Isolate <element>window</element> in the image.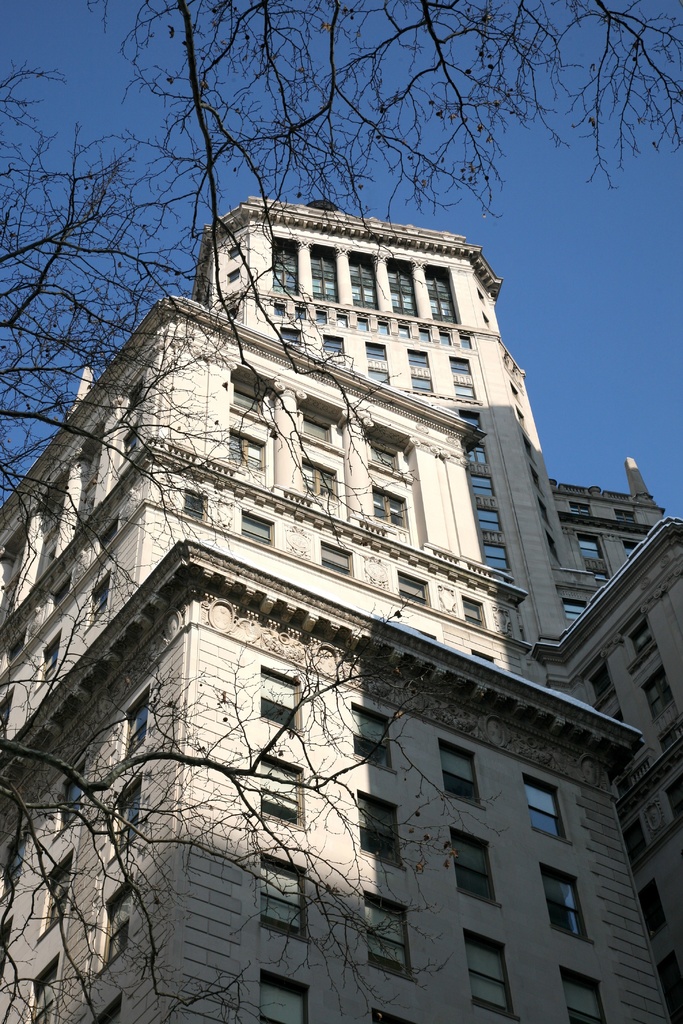
Isolated region: 93/882/135/968.
